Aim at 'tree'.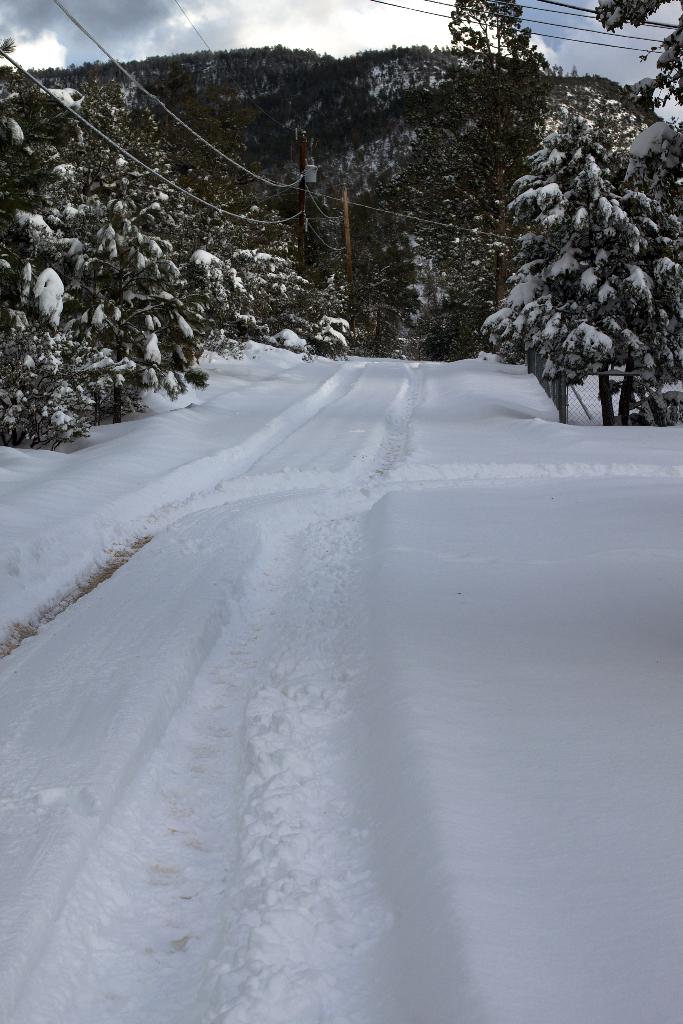
Aimed at [left=455, top=0, right=527, bottom=63].
